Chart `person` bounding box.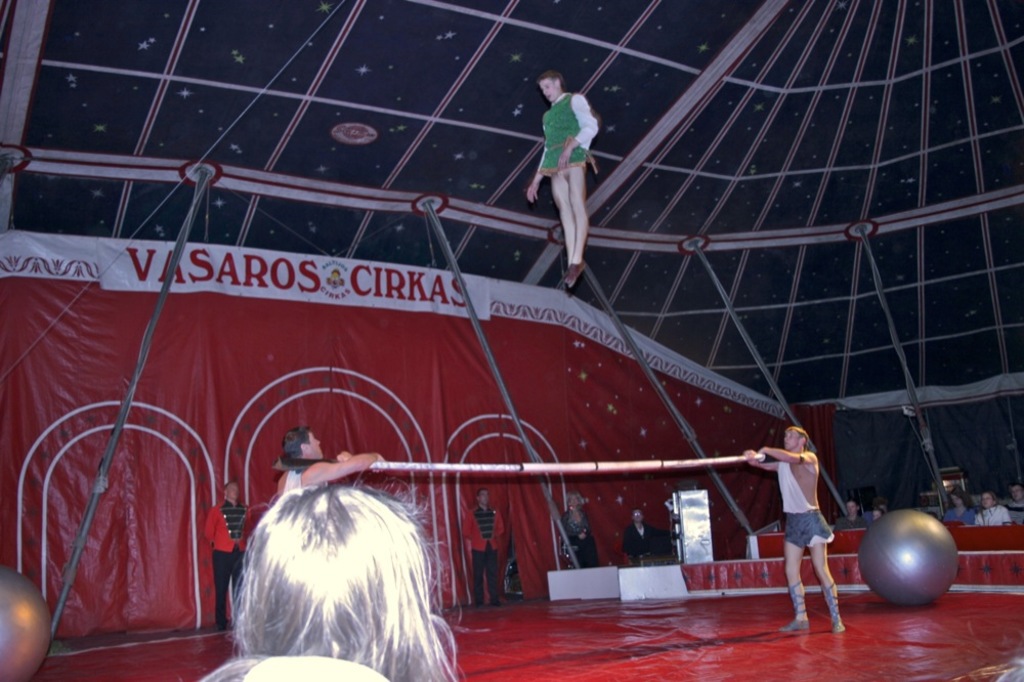
Charted: Rect(274, 428, 381, 496).
